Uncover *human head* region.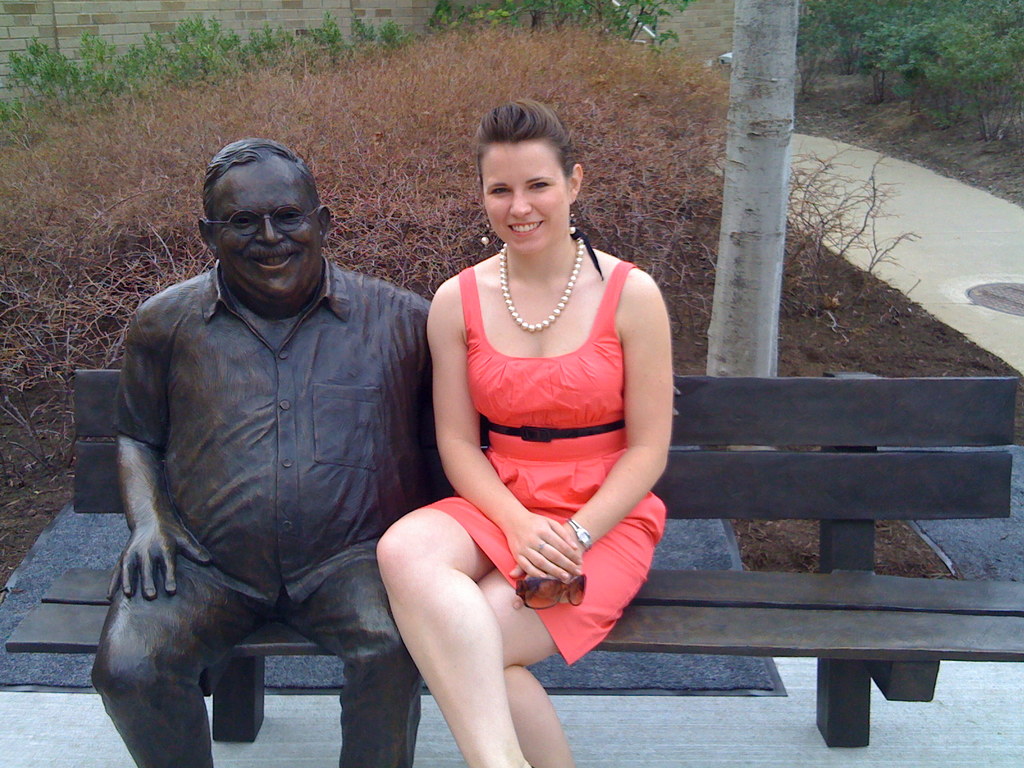
Uncovered: [left=474, top=105, right=582, bottom=255].
